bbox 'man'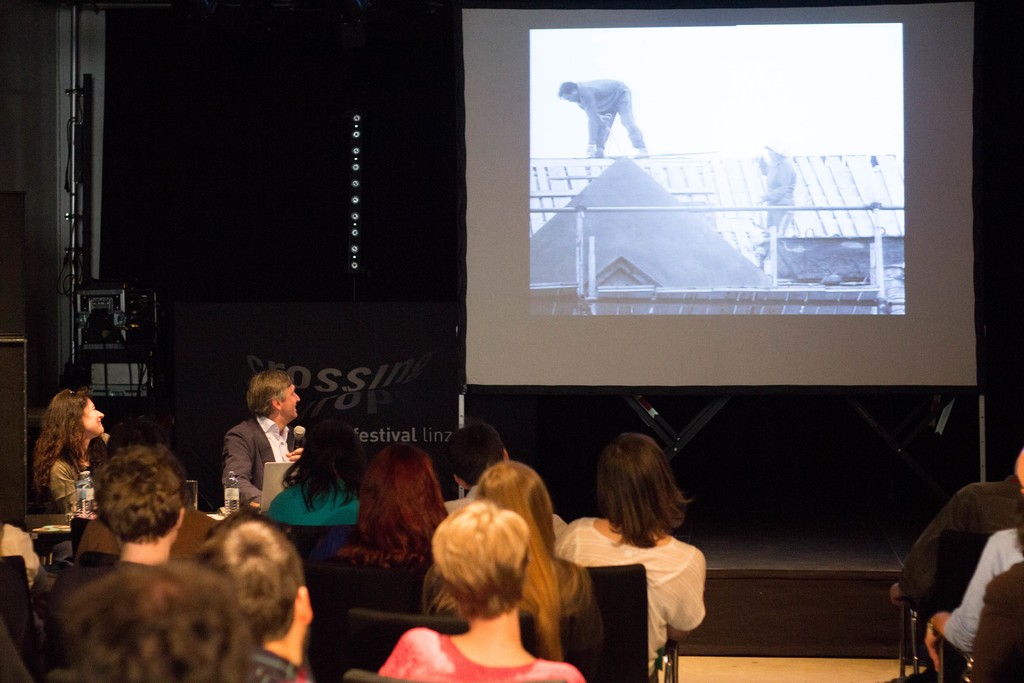
pyautogui.locateOnScreen(556, 76, 650, 153)
